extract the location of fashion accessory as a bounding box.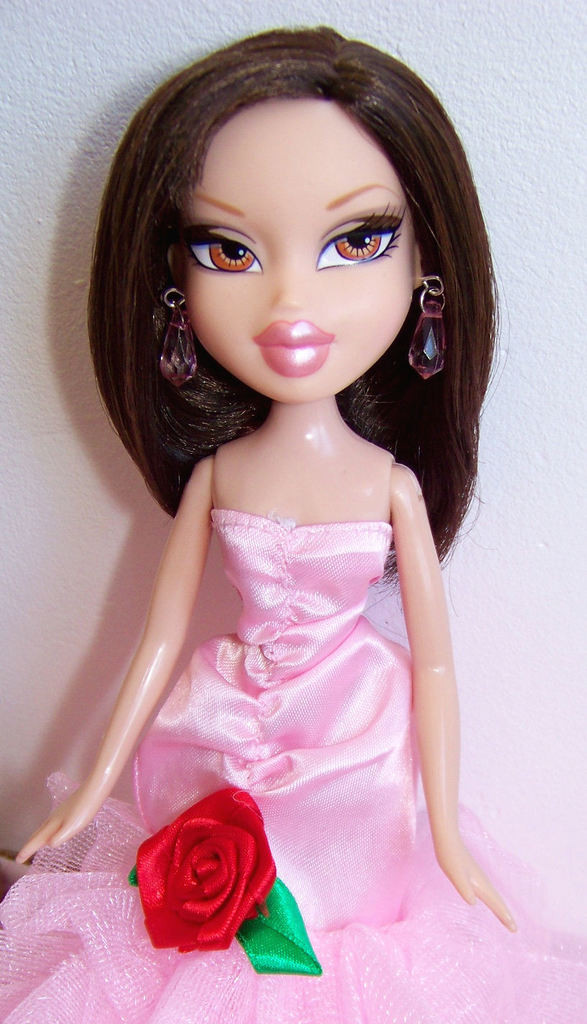
x1=129 y1=784 x2=324 y2=980.
